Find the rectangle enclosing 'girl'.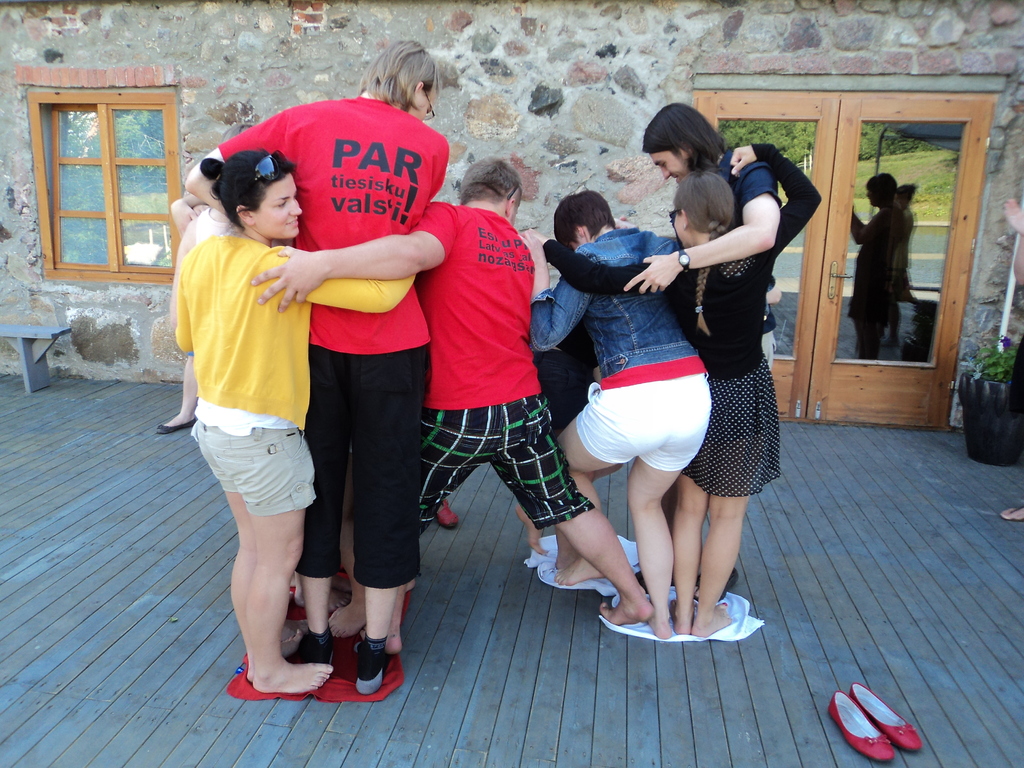
173/147/419/697.
